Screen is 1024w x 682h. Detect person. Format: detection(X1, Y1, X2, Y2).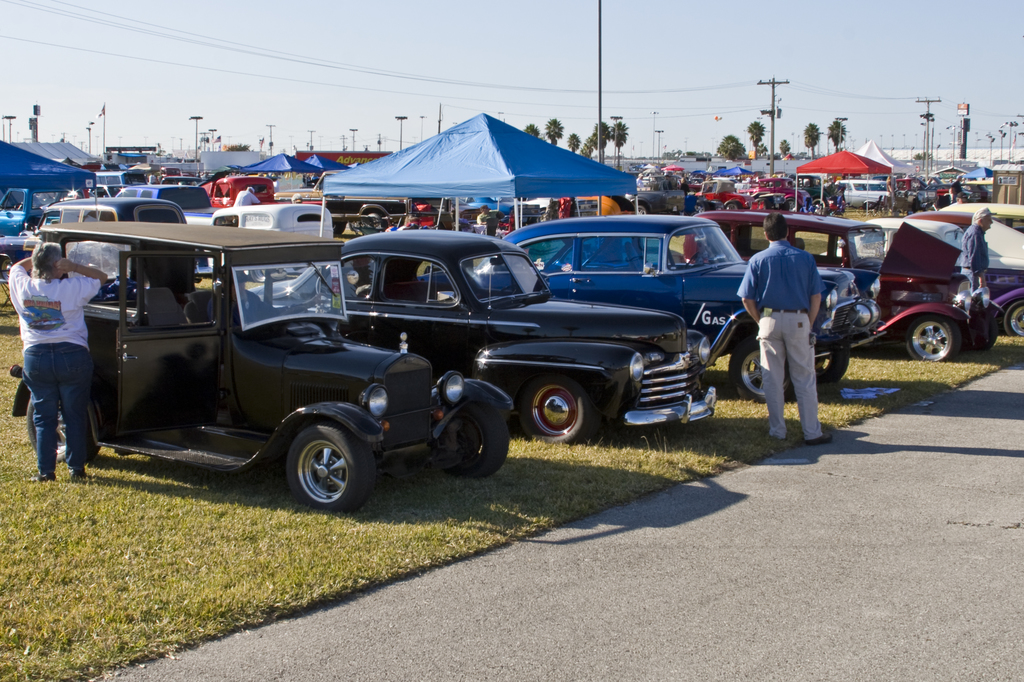
detection(678, 177, 694, 194).
